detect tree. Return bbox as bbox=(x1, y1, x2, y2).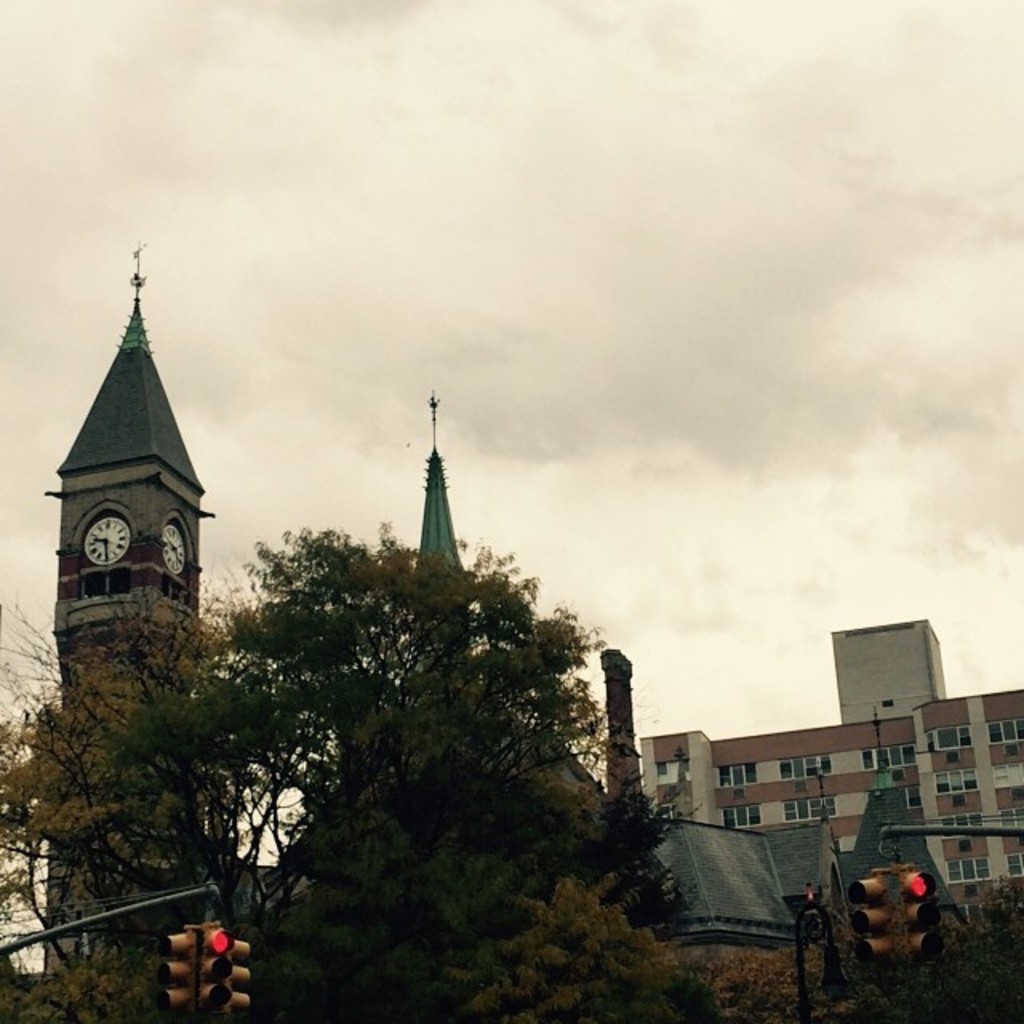
bbox=(0, 562, 328, 1022).
